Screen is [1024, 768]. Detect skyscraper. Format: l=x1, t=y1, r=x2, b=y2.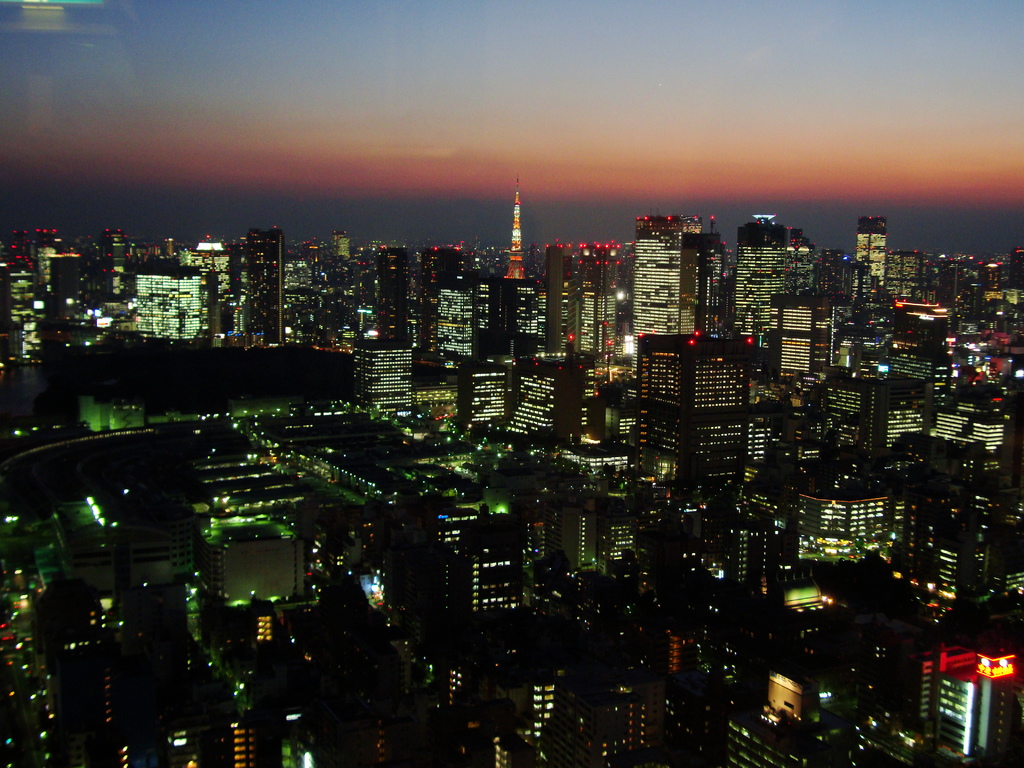
l=576, t=282, r=622, b=358.
